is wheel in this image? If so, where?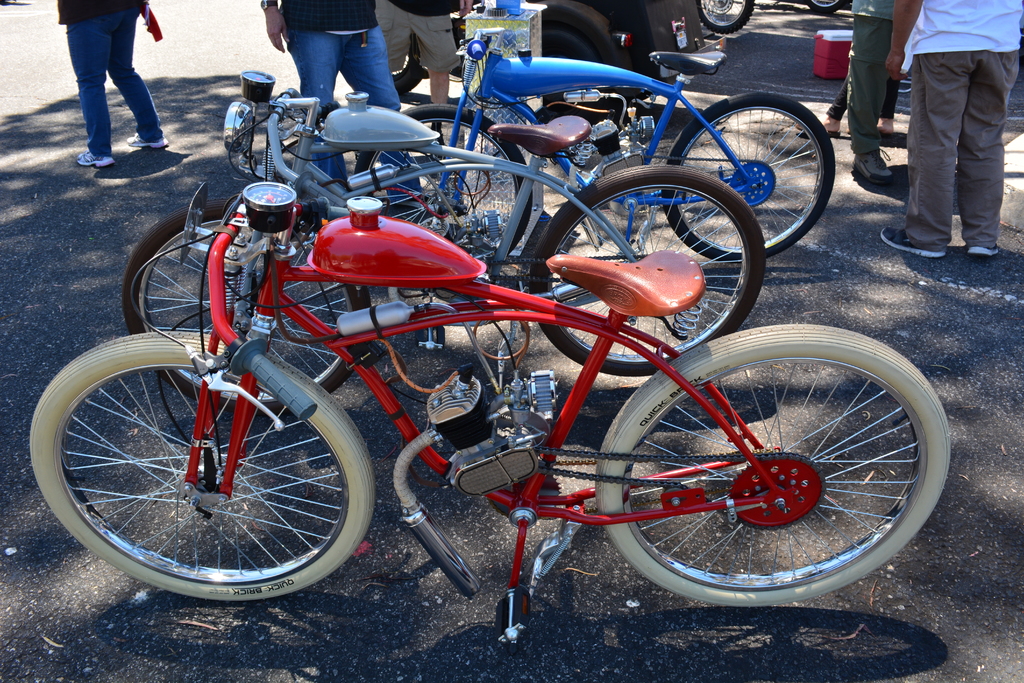
Yes, at {"x1": 388, "y1": 33, "x2": 426, "y2": 95}.
